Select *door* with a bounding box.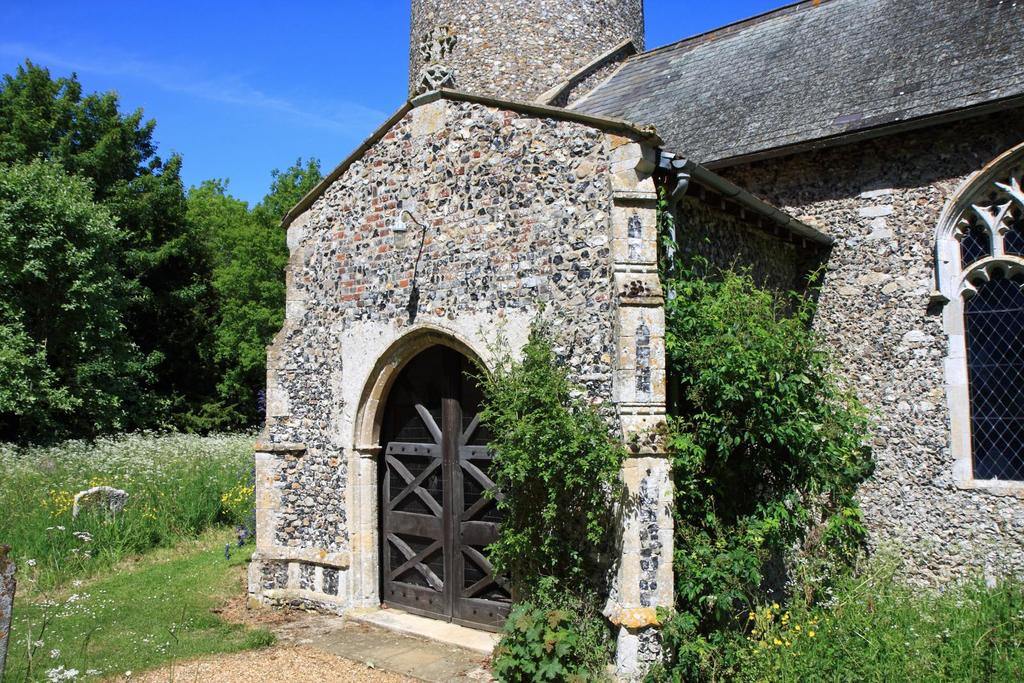
pyautogui.locateOnScreen(371, 346, 531, 634).
